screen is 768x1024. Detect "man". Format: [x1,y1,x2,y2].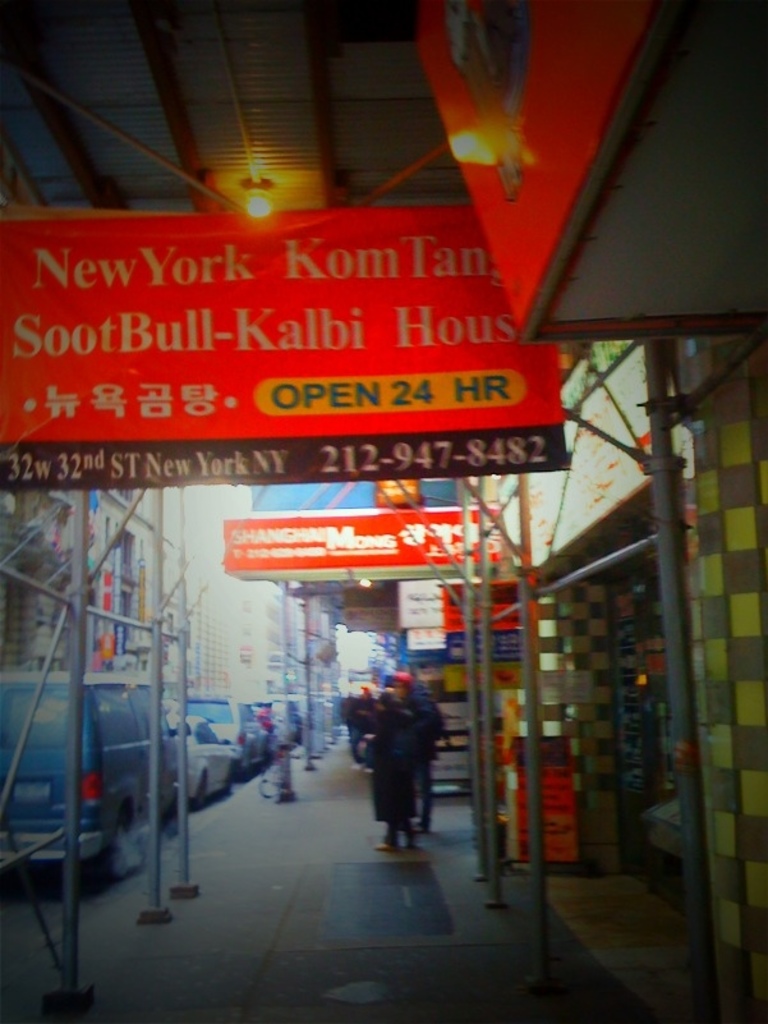
[362,666,451,836].
